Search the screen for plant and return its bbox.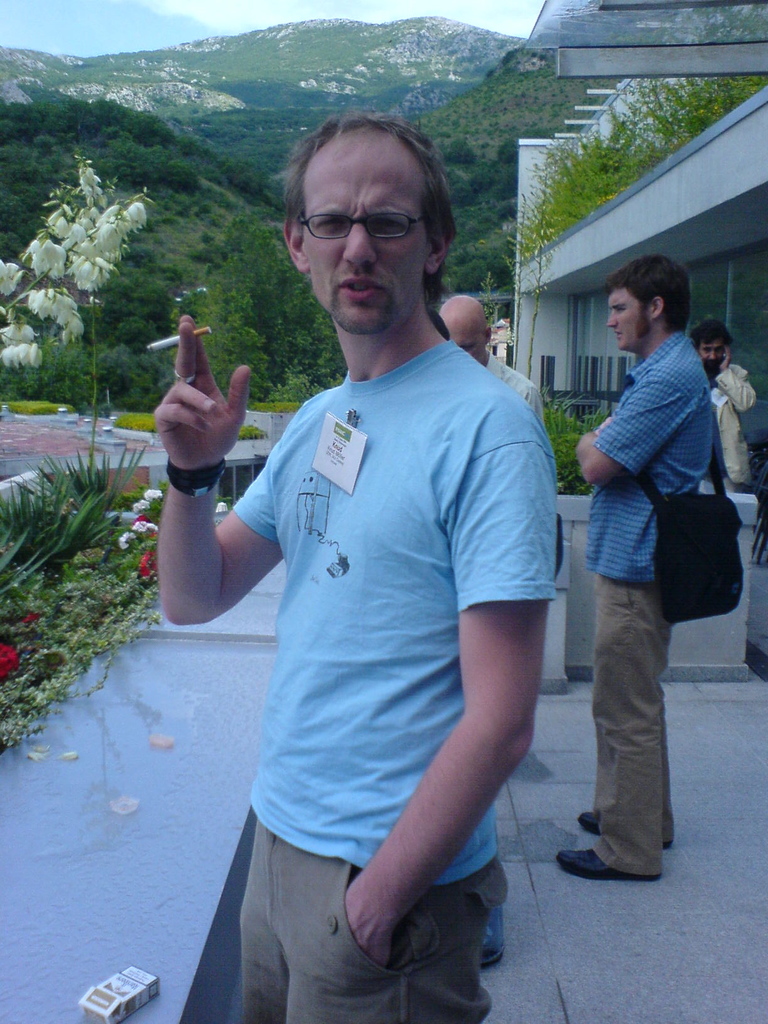
Found: rect(9, 397, 58, 413).
